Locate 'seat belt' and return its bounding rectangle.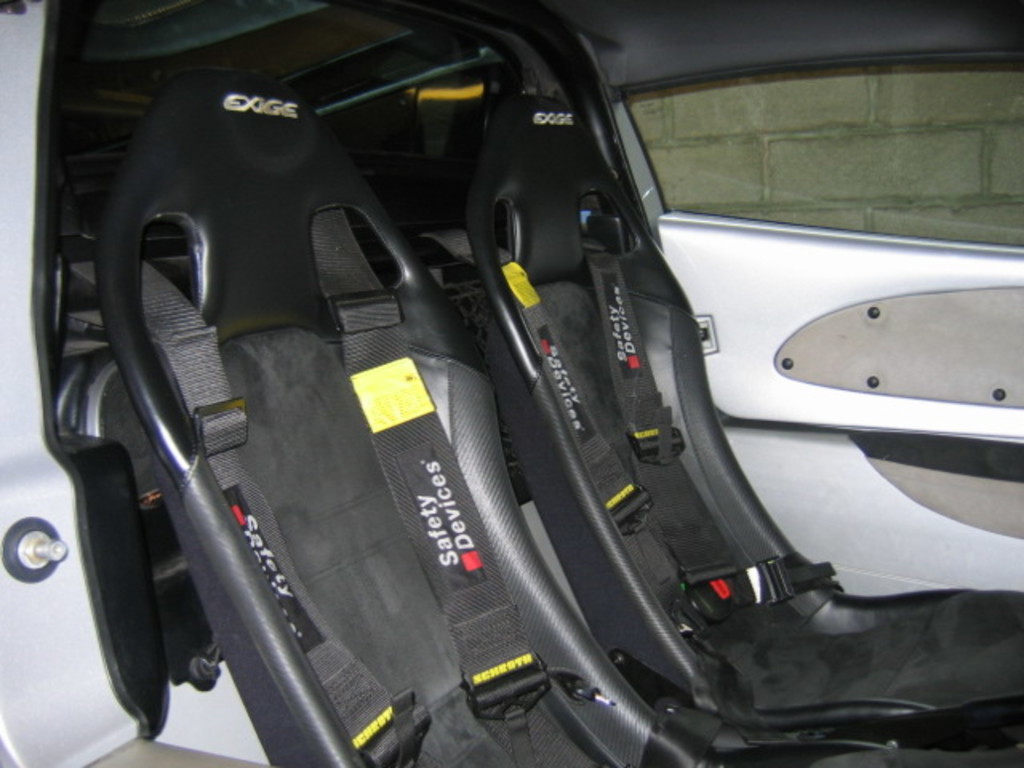
bbox=[475, 245, 714, 634].
